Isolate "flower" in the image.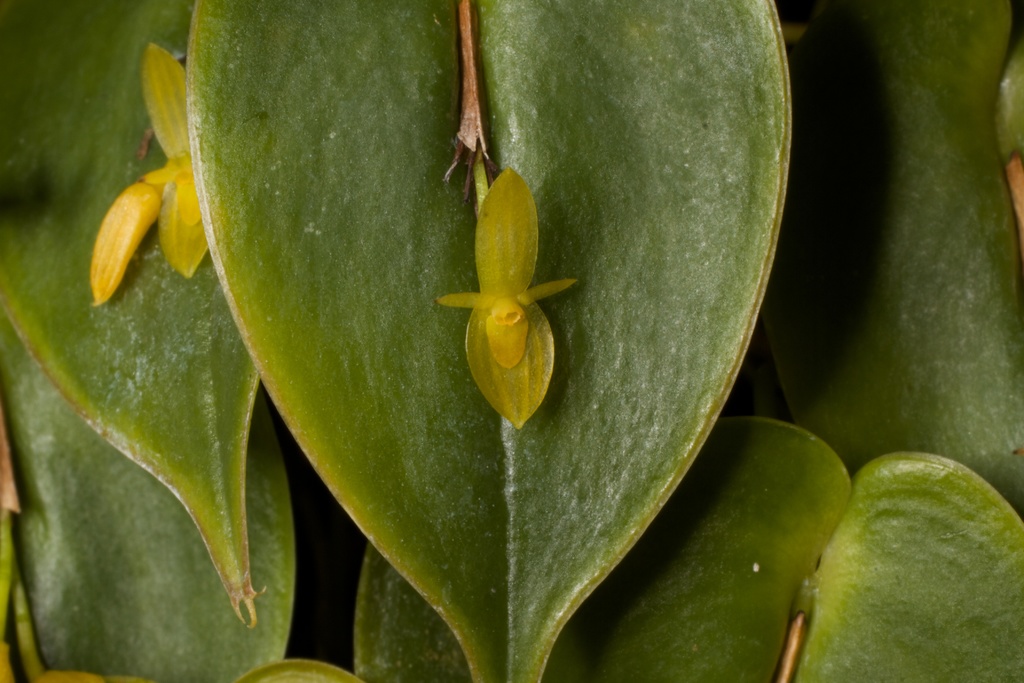
Isolated region: [435, 165, 572, 414].
